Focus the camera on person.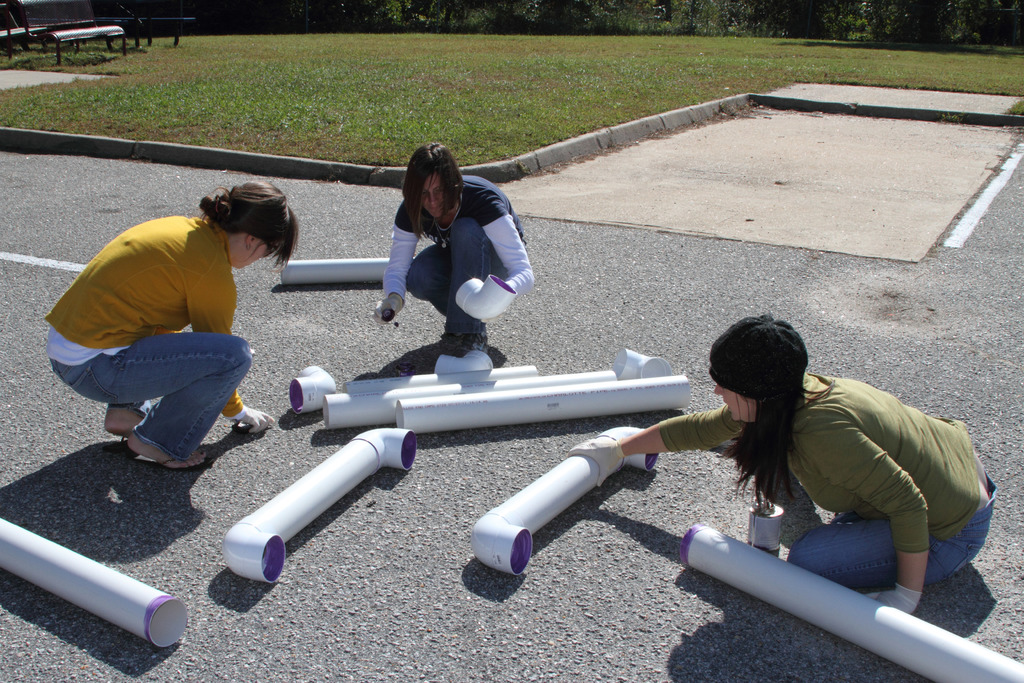
Focus region: 42,179,299,475.
